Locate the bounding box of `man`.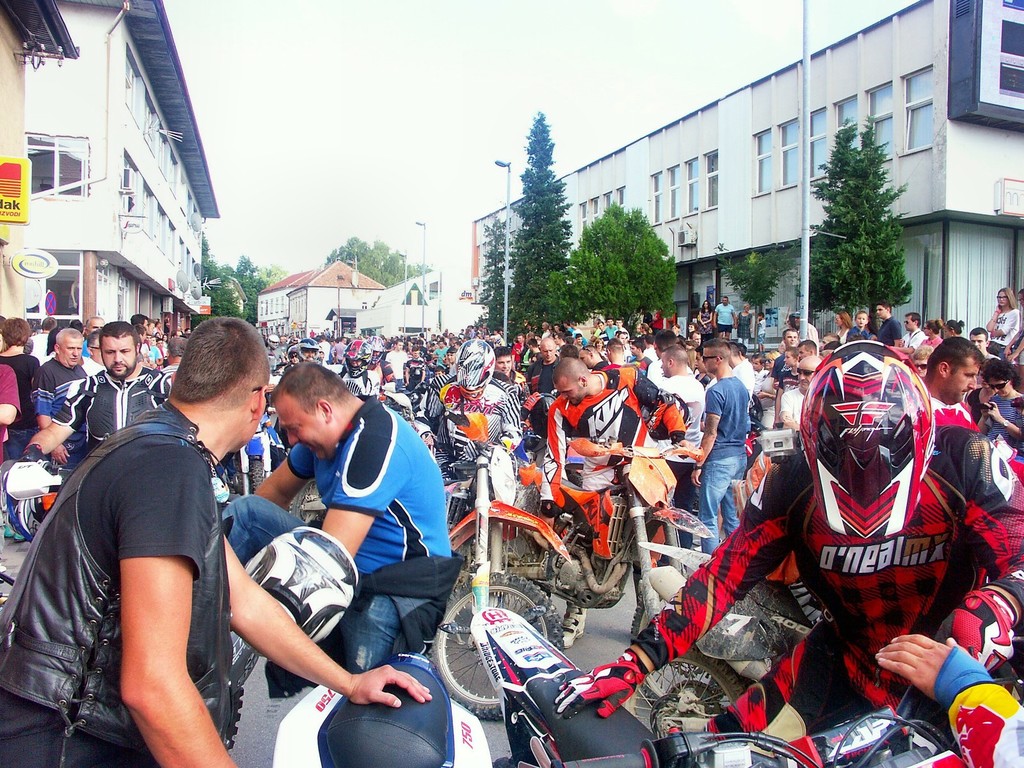
Bounding box: (left=896, top=310, right=931, bottom=358).
